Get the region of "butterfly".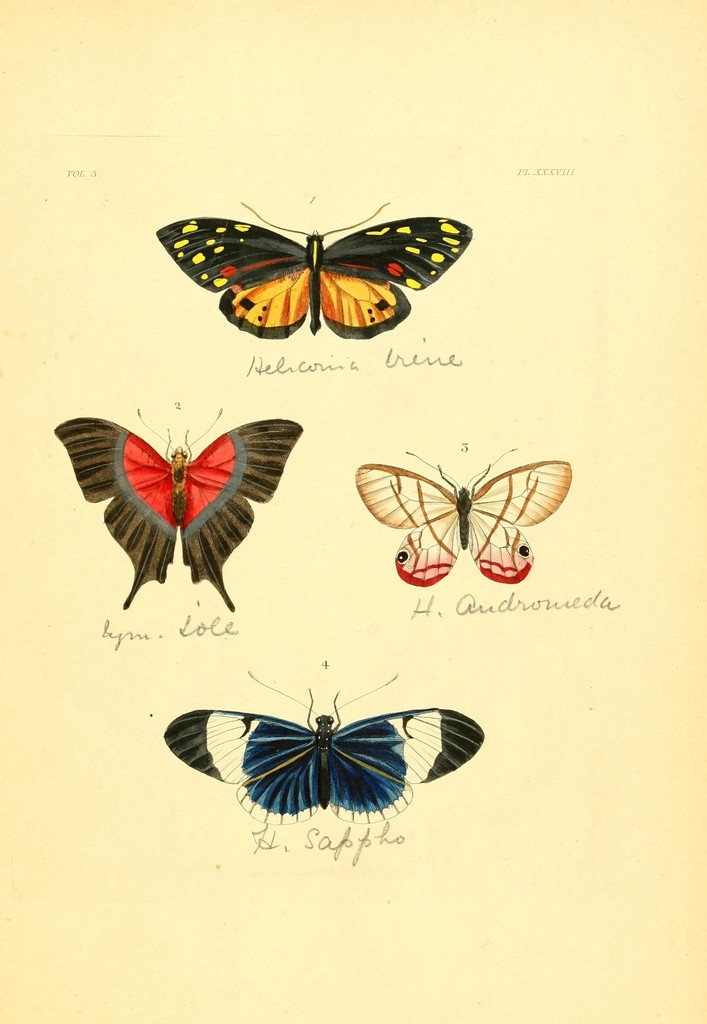
(47, 402, 309, 621).
